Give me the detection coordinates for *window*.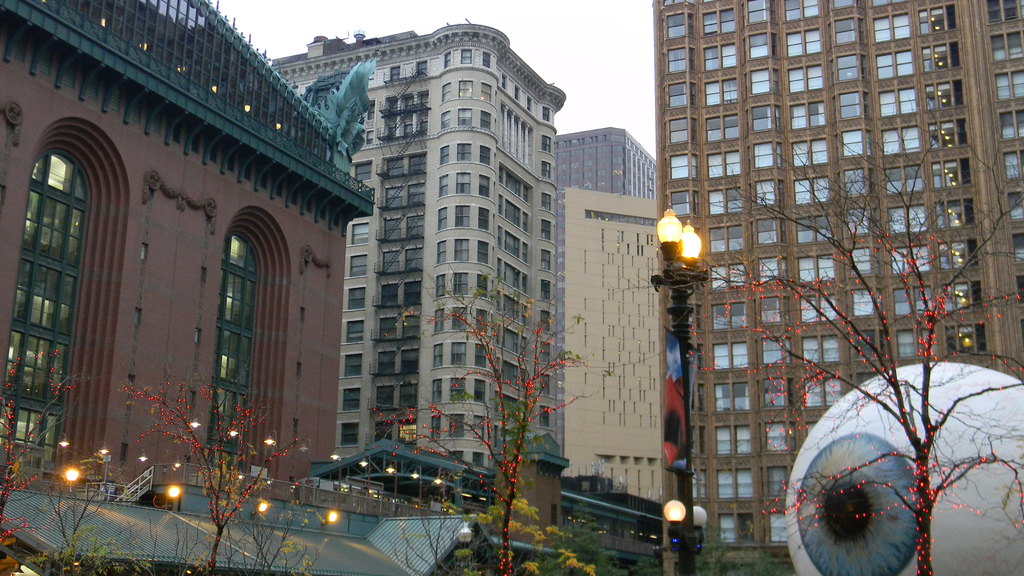
[539,248,550,269].
